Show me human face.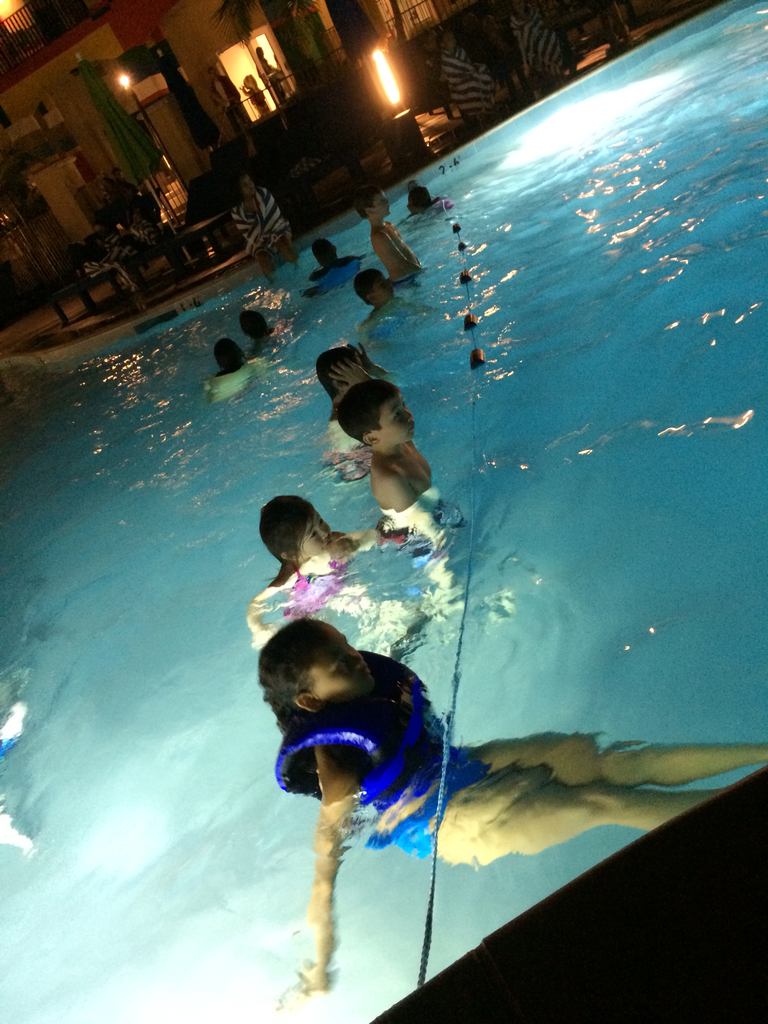
human face is here: select_region(301, 626, 374, 700).
